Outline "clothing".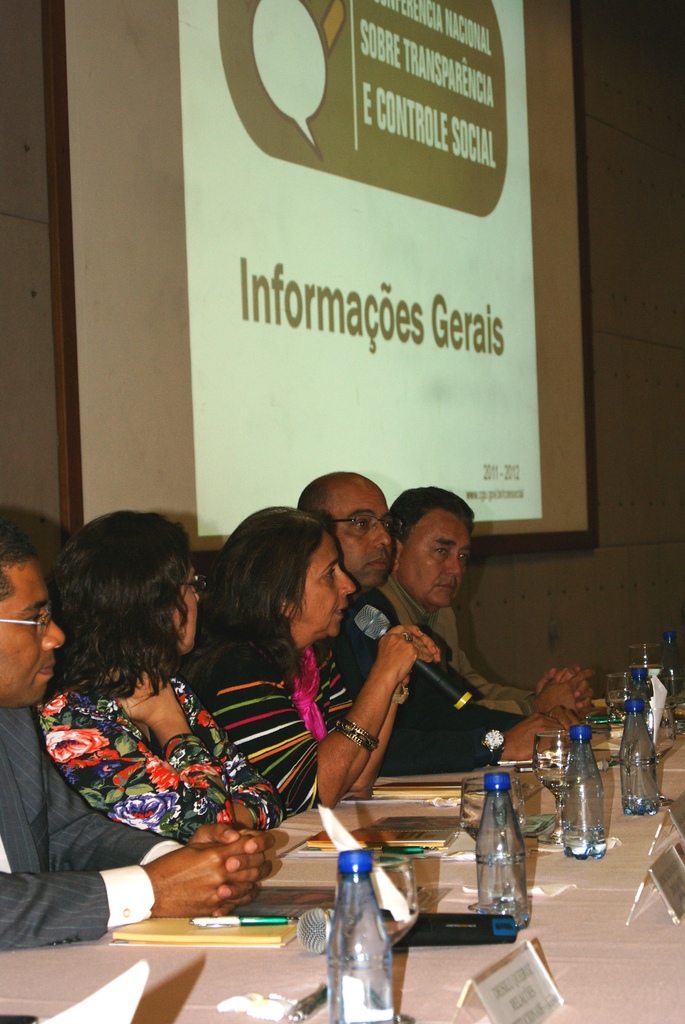
Outline: (x1=329, y1=593, x2=517, y2=774).
